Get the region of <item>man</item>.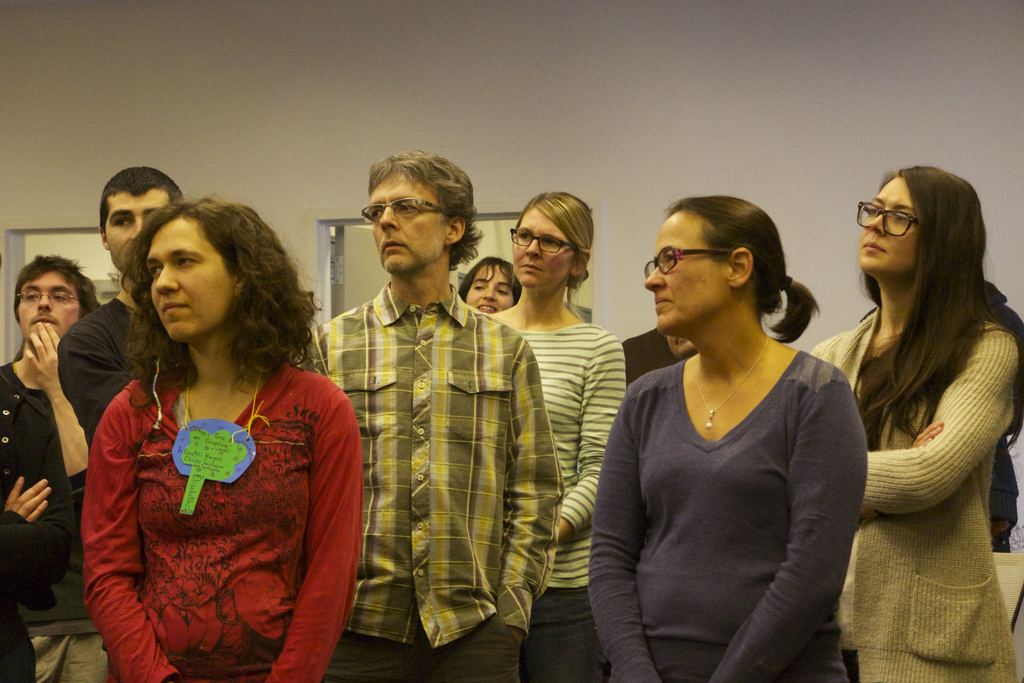
box=[312, 172, 549, 666].
